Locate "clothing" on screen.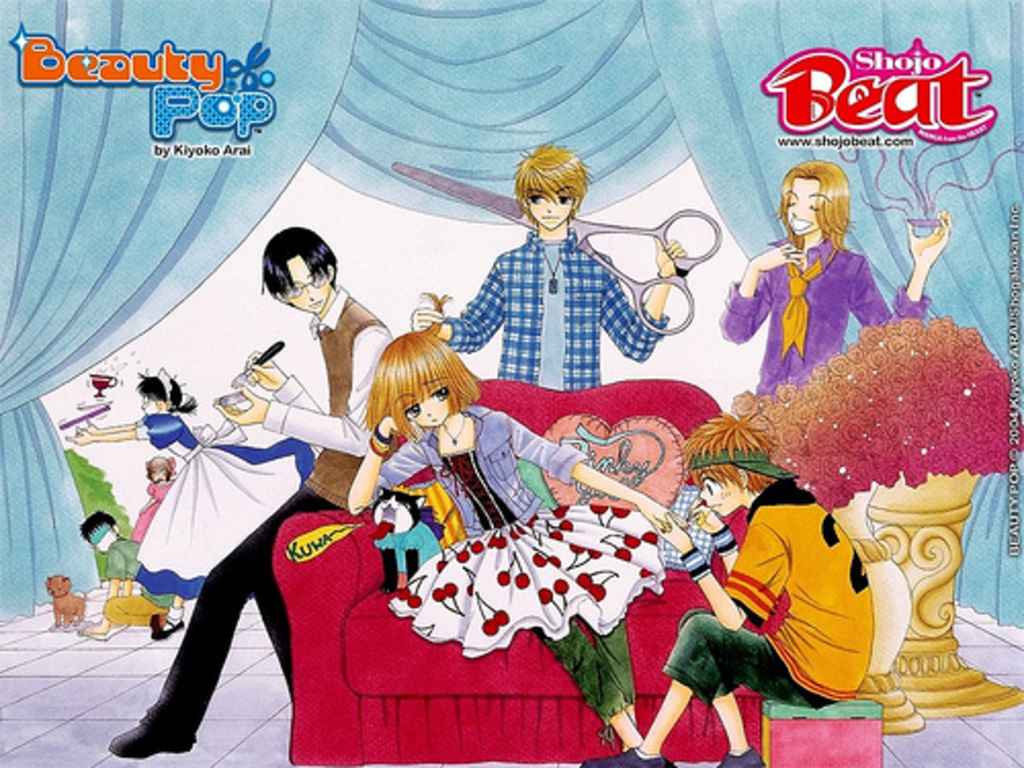
On screen at x1=664 y1=481 x2=872 y2=705.
